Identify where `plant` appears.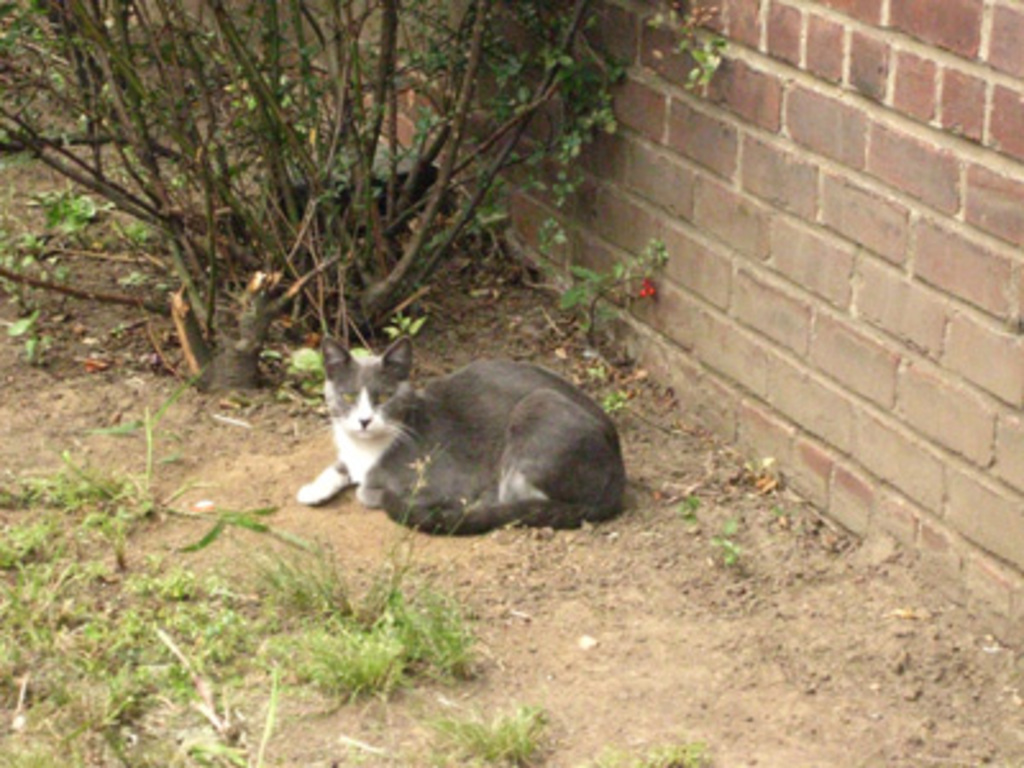
Appears at BBox(497, 230, 727, 351).
